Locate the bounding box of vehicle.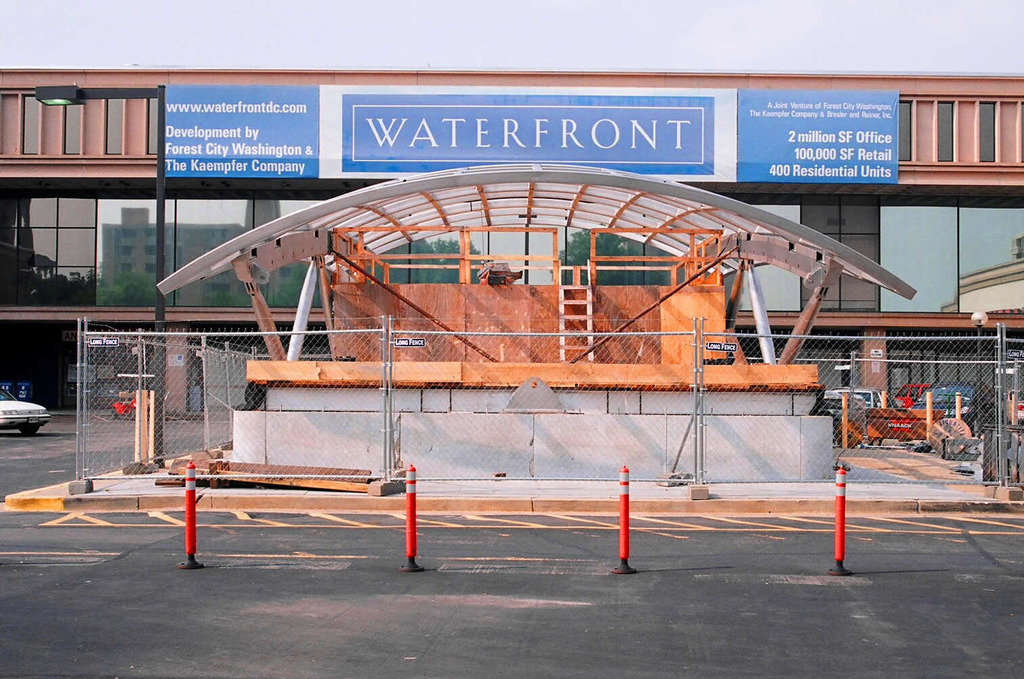
Bounding box: bbox=(835, 390, 895, 412).
